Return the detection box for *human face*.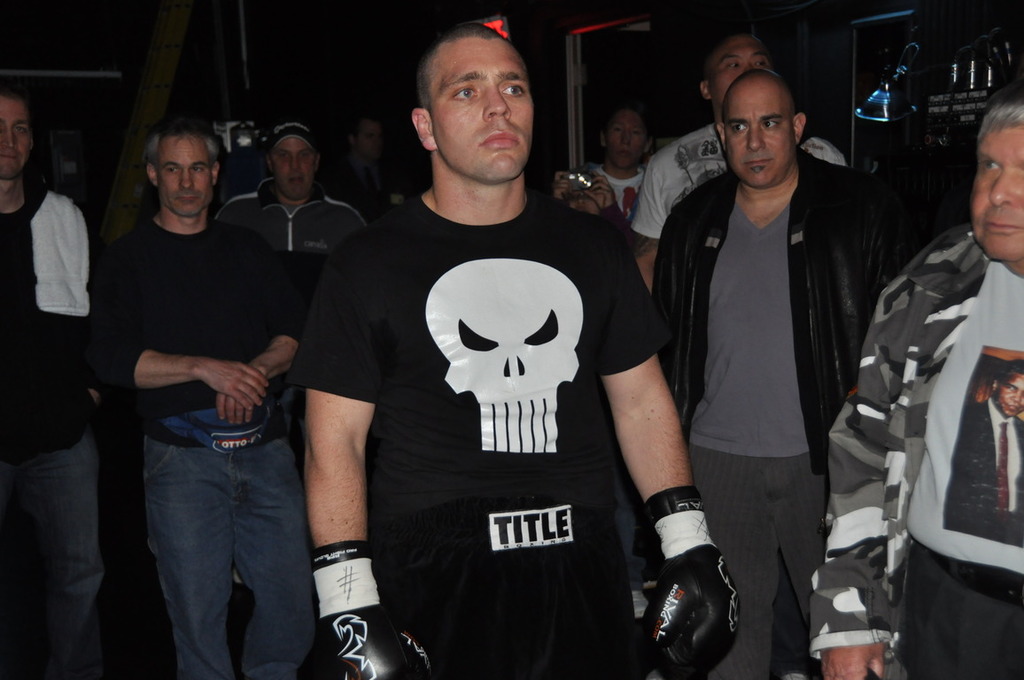
<box>431,41,531,182</box>.
